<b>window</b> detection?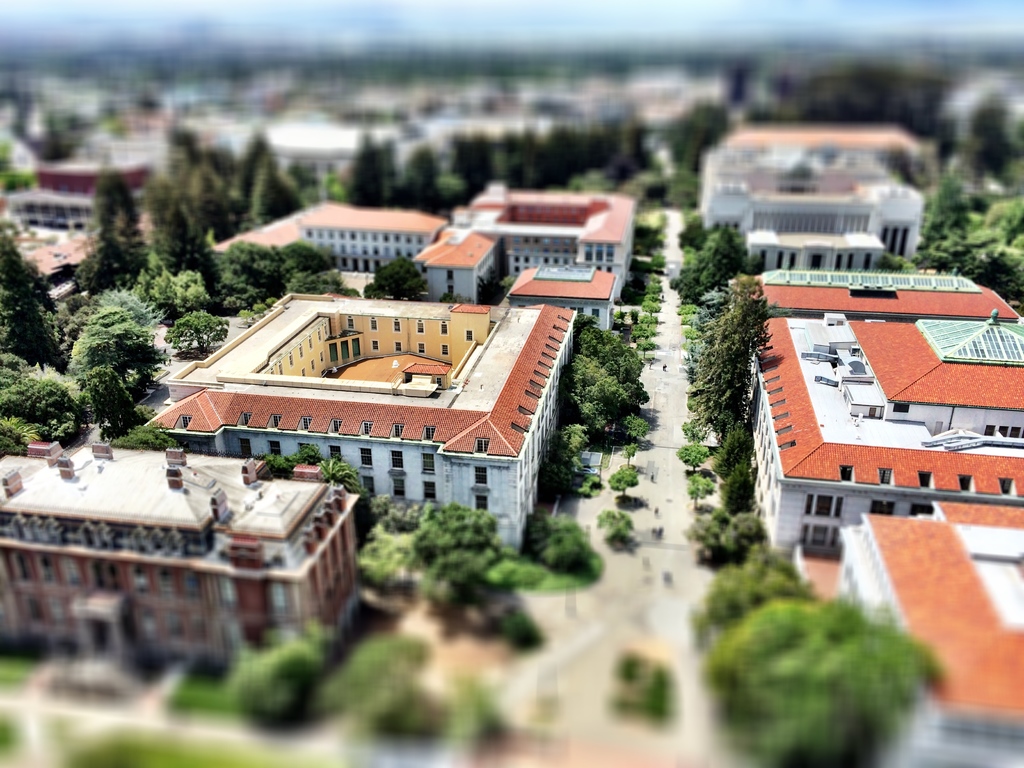
[395,480,402,492]
